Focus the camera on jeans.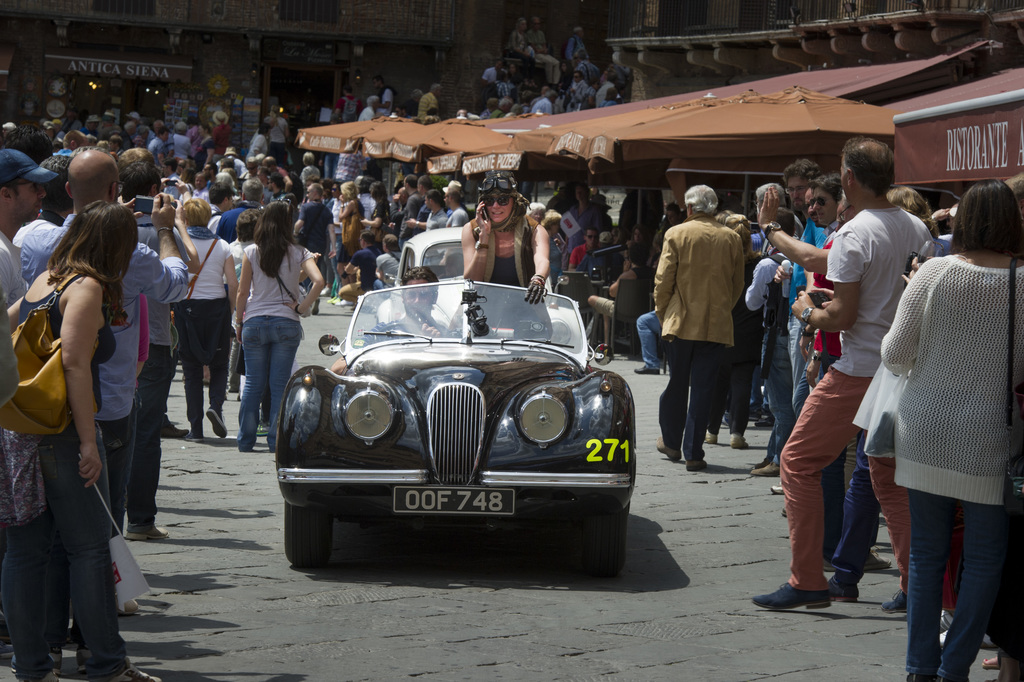
Focus region: (108,399,136,530).
